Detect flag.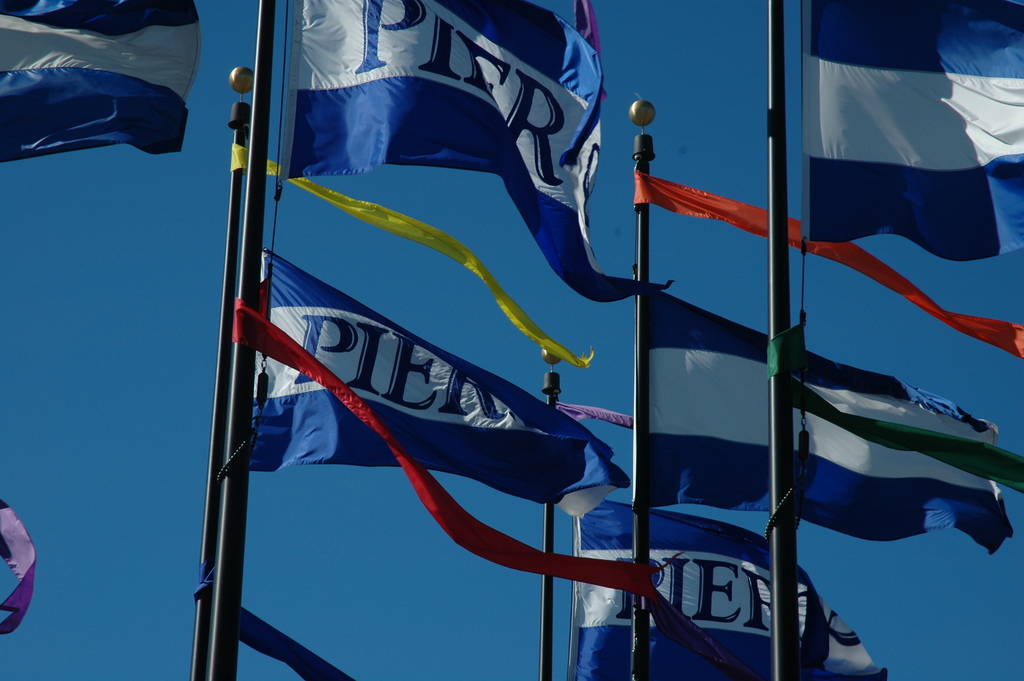
Detected at <box>643,276,1021,556</box>.
